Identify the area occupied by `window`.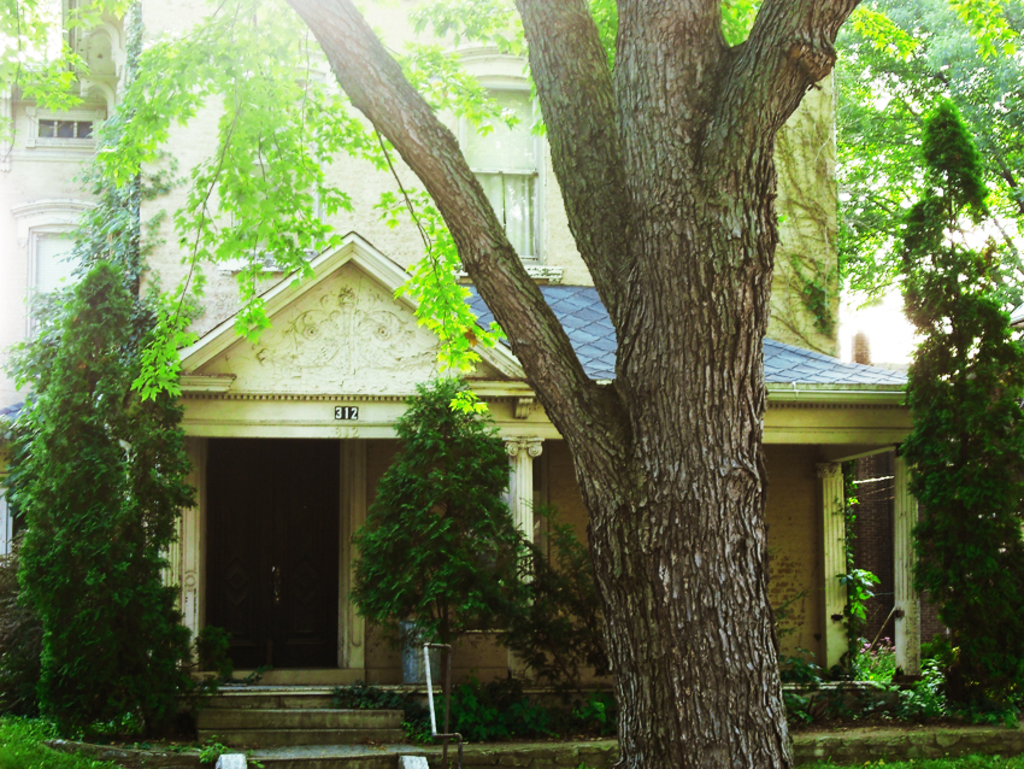
Area: {"x1": 455, "y1": 166, "x2": 536, "y2": 263}.
